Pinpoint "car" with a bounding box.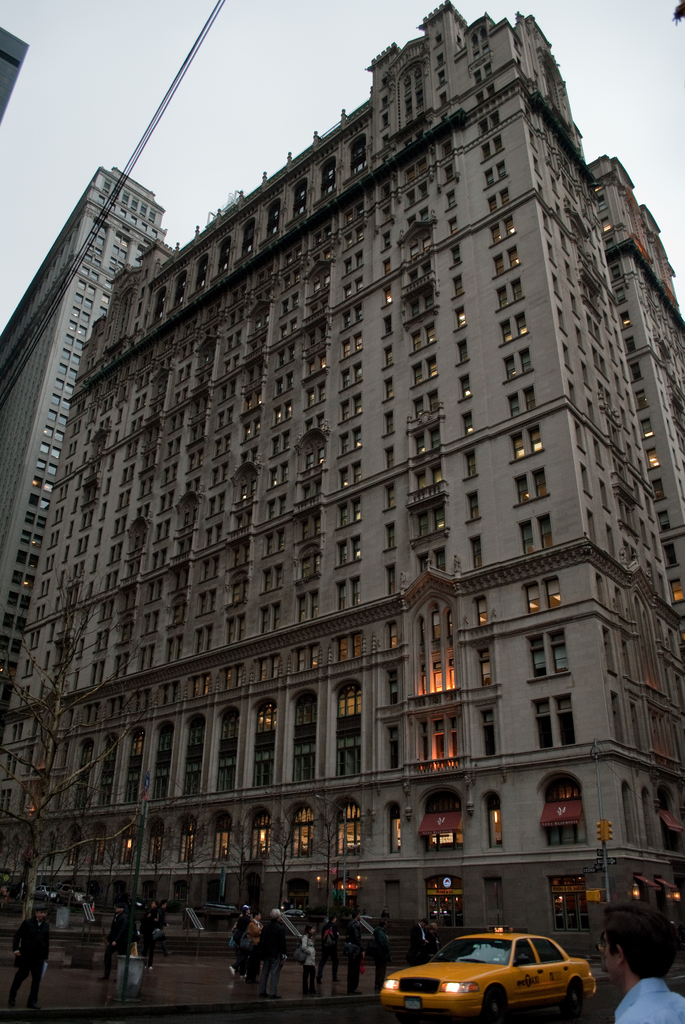
box=[379, 918, 609, 1020].
